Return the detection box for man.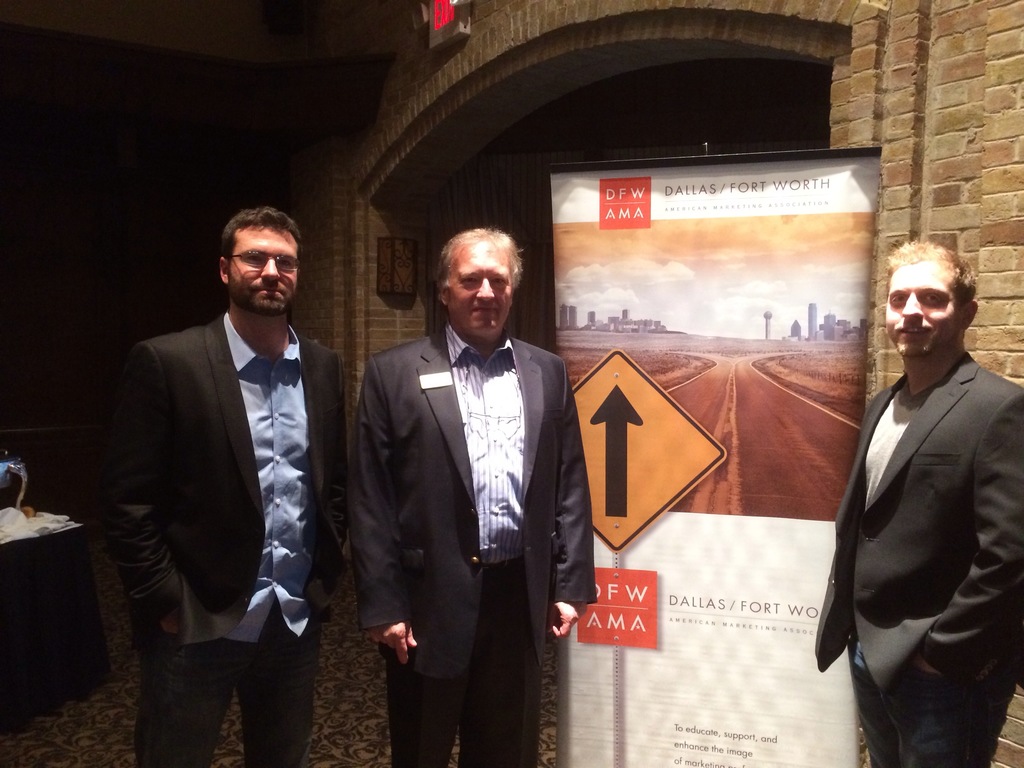
{"x1": 97, "y1": 209, "x2": 358, "y2": 765}.
